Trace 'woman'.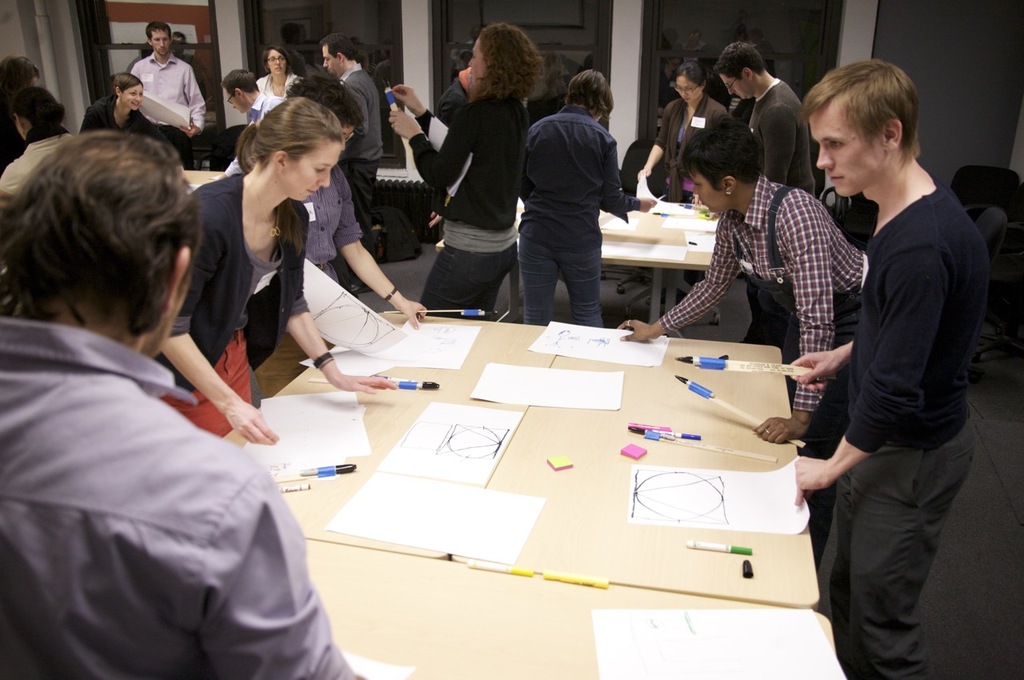
Traced to x1=0, y1=54, x2=42, y2=154.
